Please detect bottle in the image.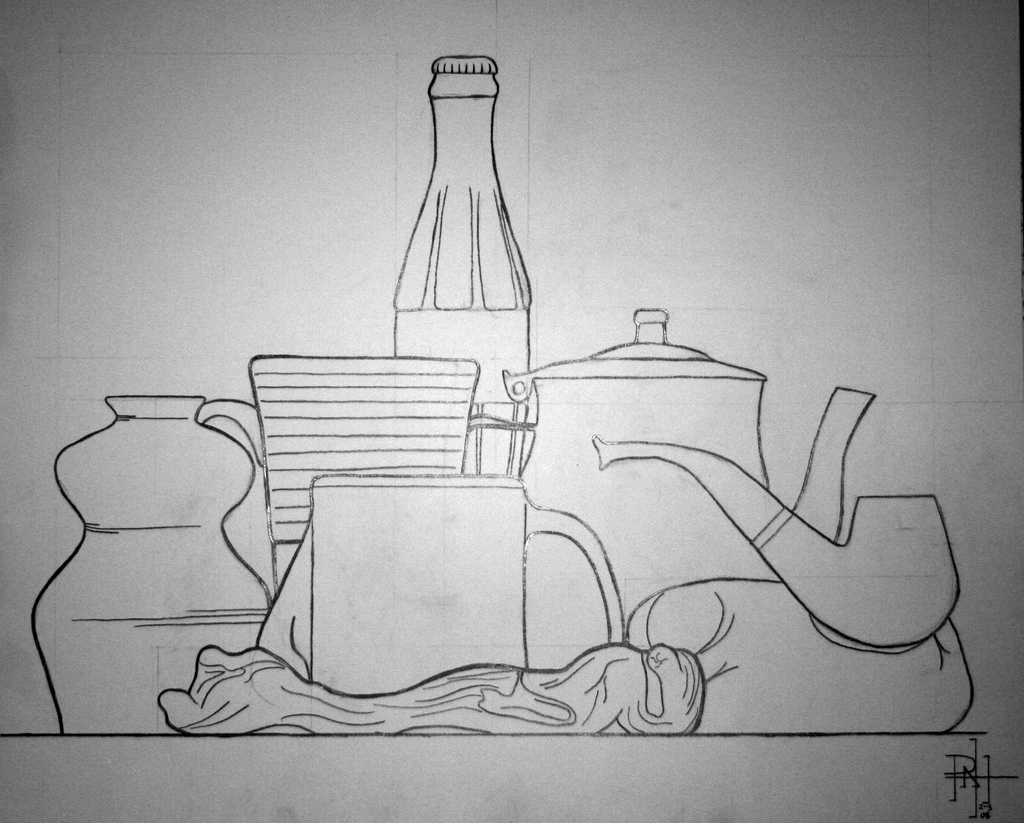
l=394, t=60, r=529, b=403.
